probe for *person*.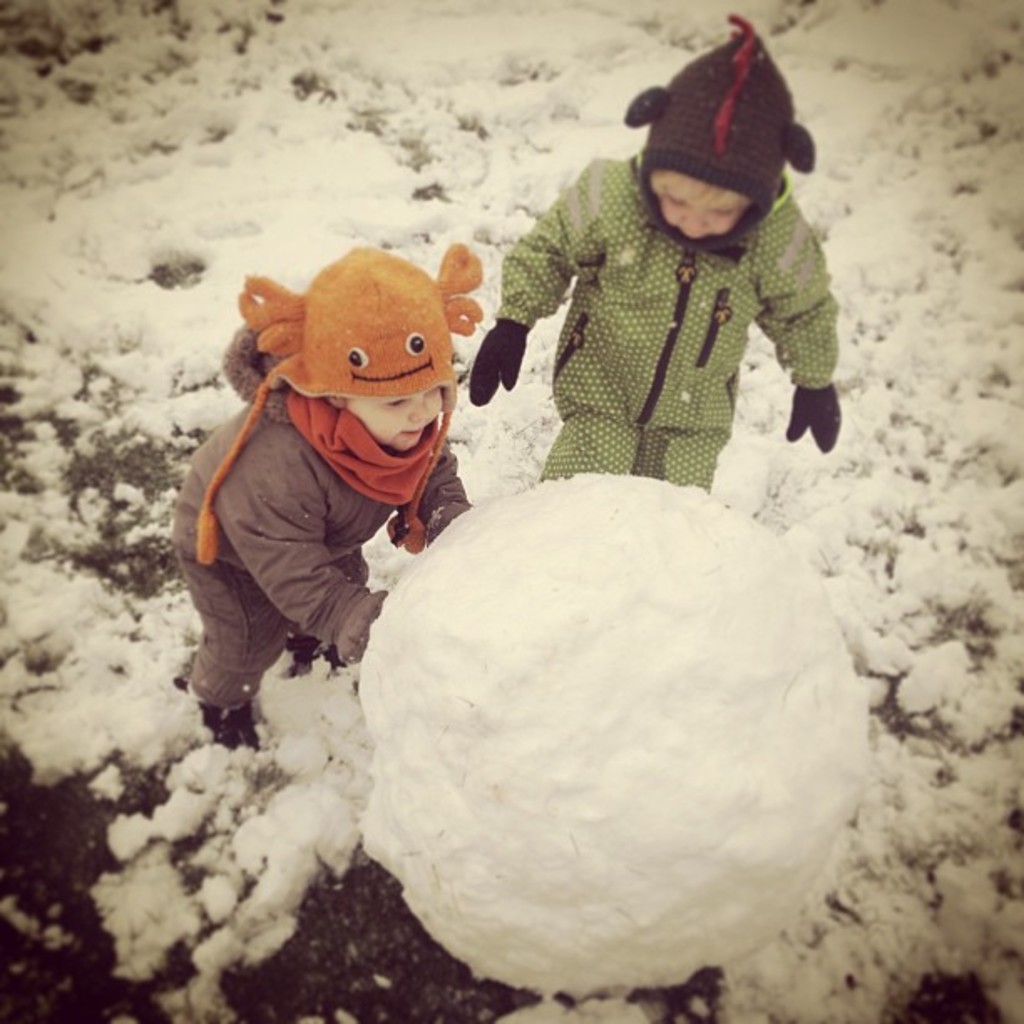
Probe result: (171,244,477,740).
